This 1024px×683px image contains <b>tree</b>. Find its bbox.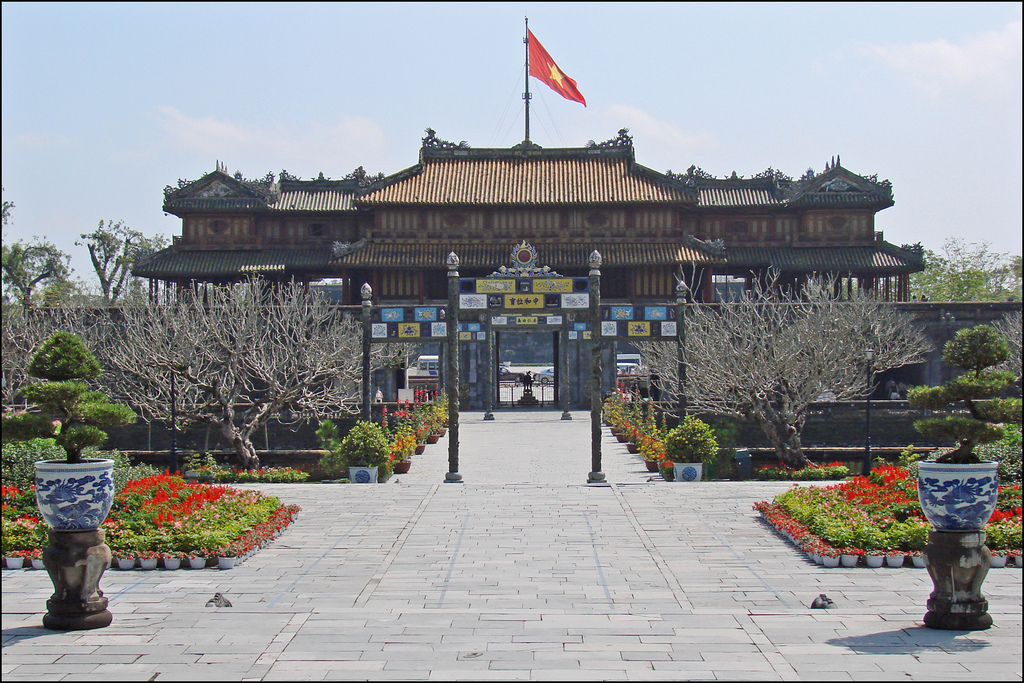
(left=0, top=272, right=430, bottom=475).
